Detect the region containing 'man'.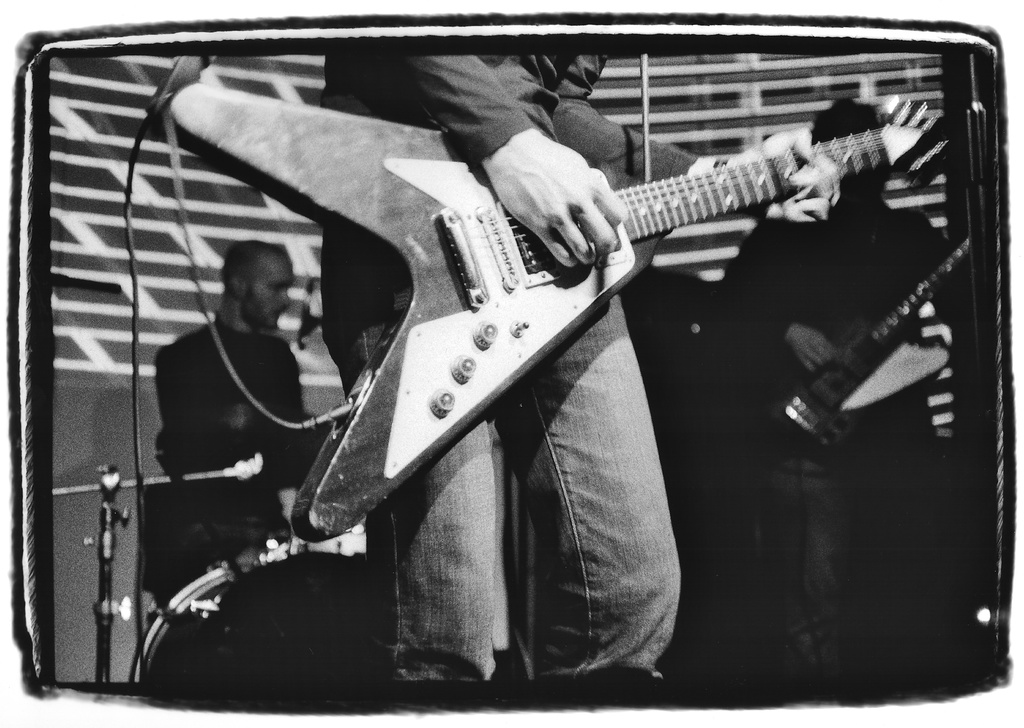
120/202/360/626.
